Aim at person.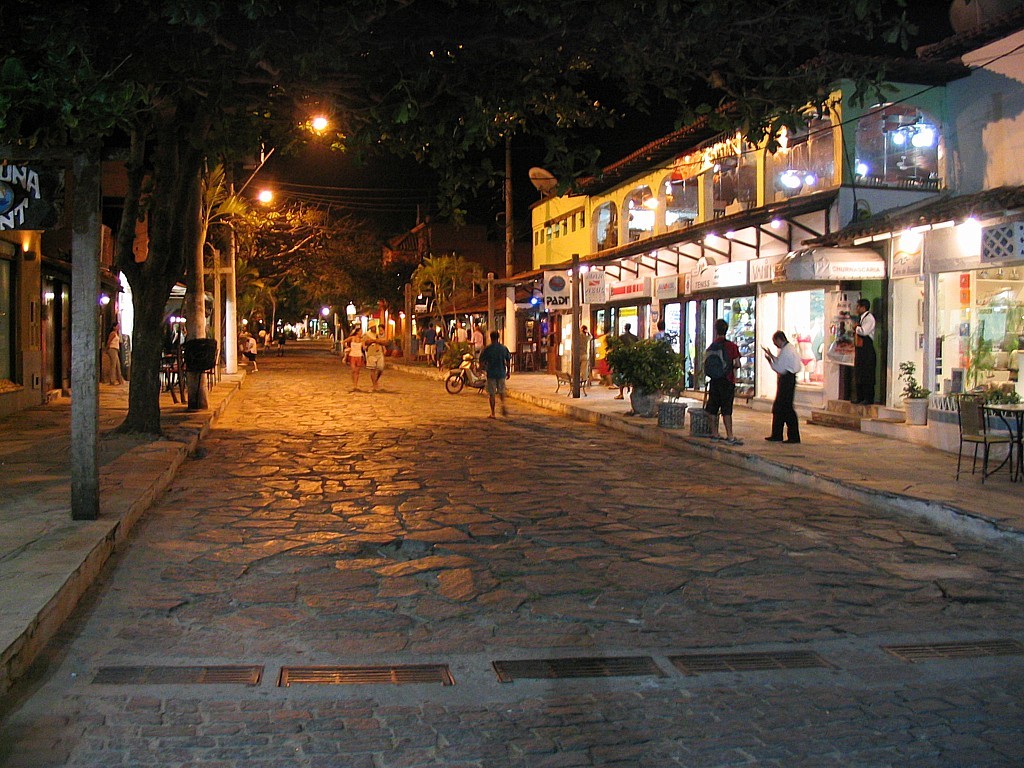
Aimed at 706,315,744,444.
